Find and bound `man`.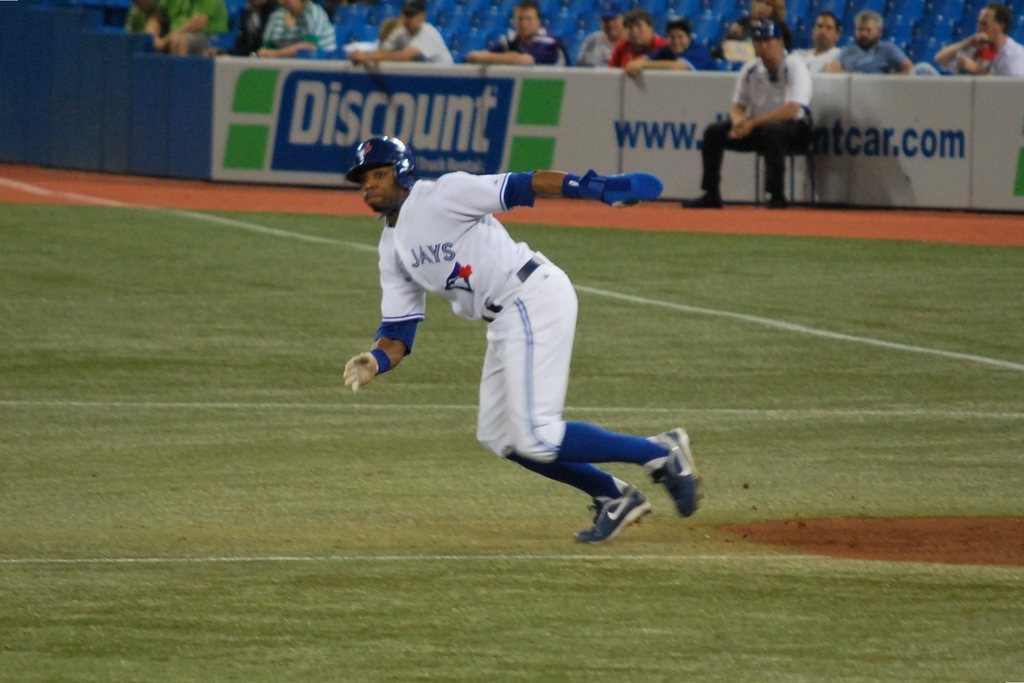
Bound: 462,0,567,71.
